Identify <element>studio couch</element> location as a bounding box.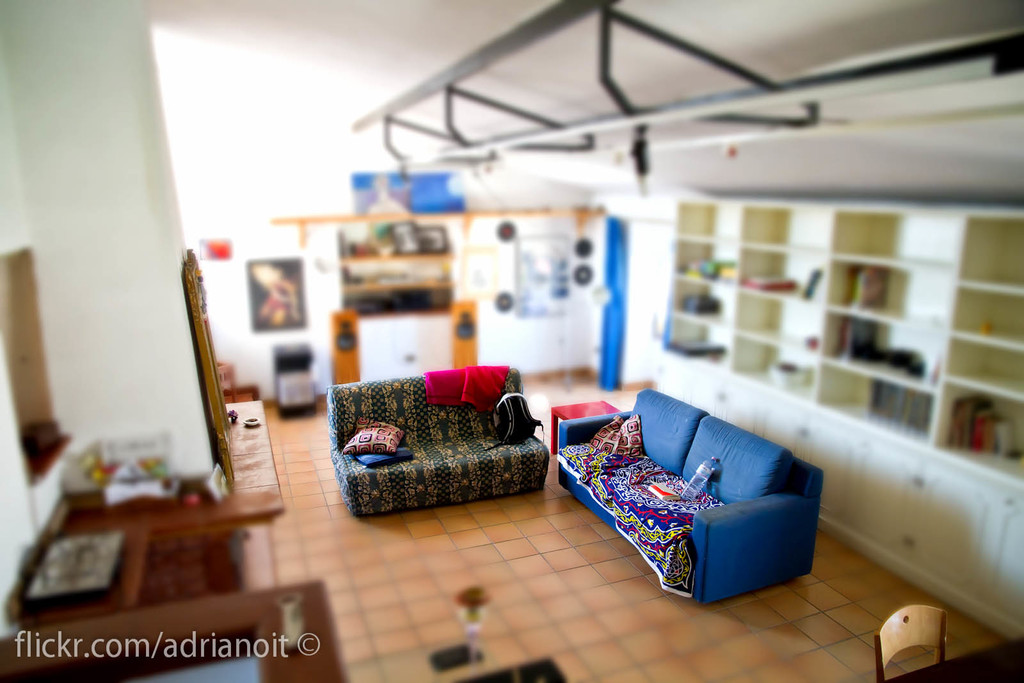
detection(329, 372, 555, 520).
